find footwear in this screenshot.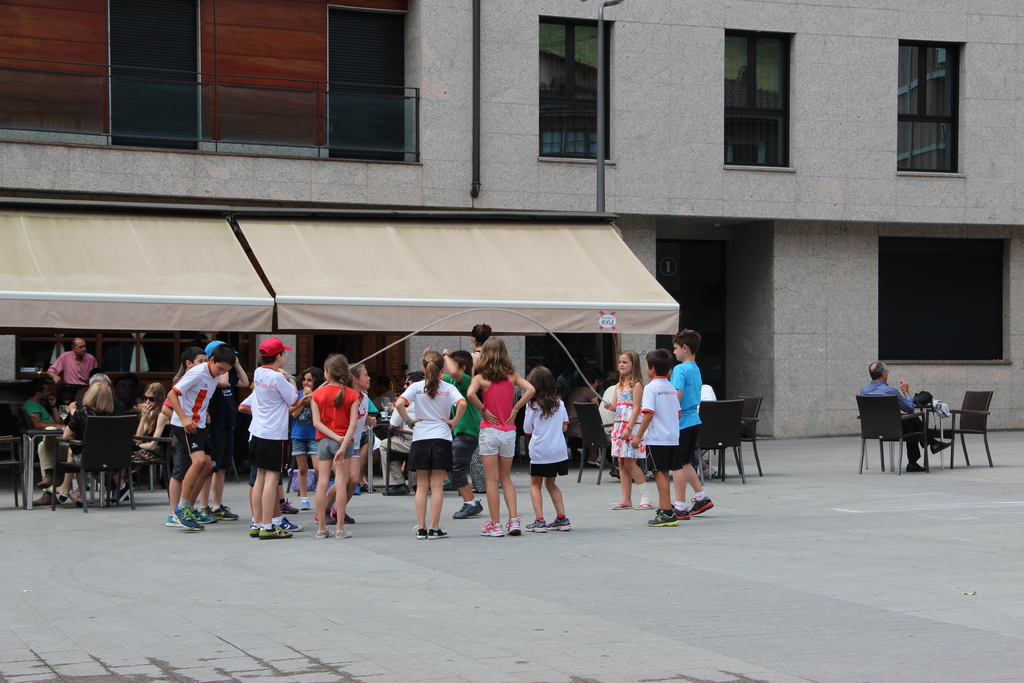
The bounding box for footwear is bbox=(282, 497, 303, 514).
